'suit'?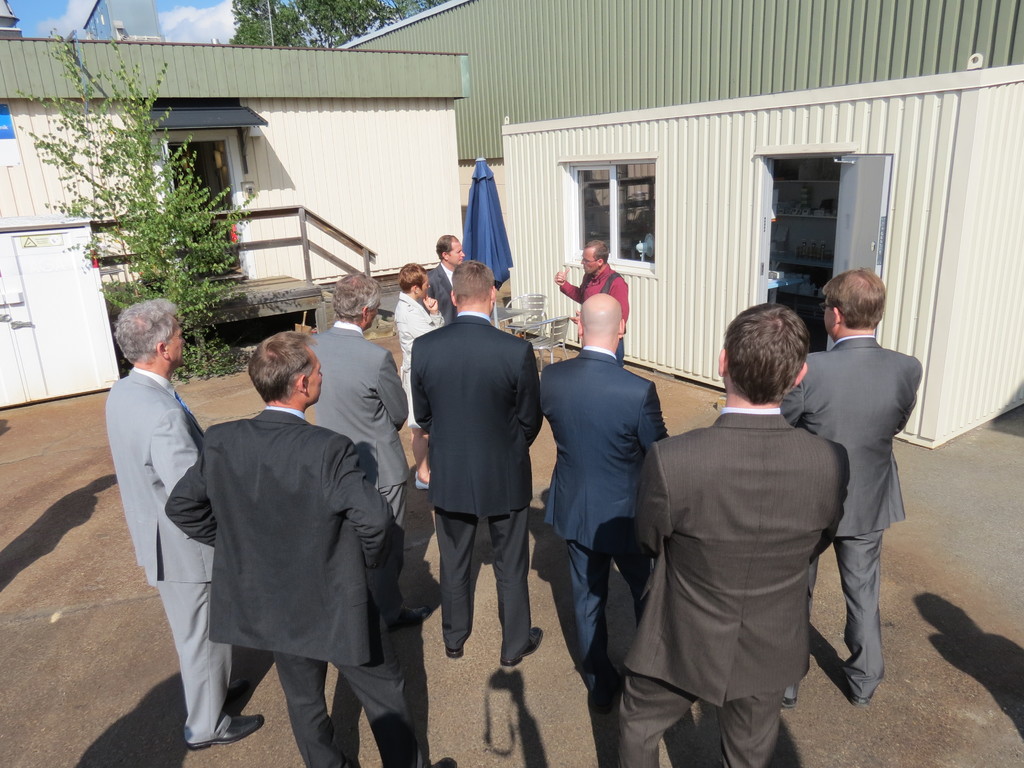
{"x1": 625, "y1": 409, "x2": 851, "y2": 767}
